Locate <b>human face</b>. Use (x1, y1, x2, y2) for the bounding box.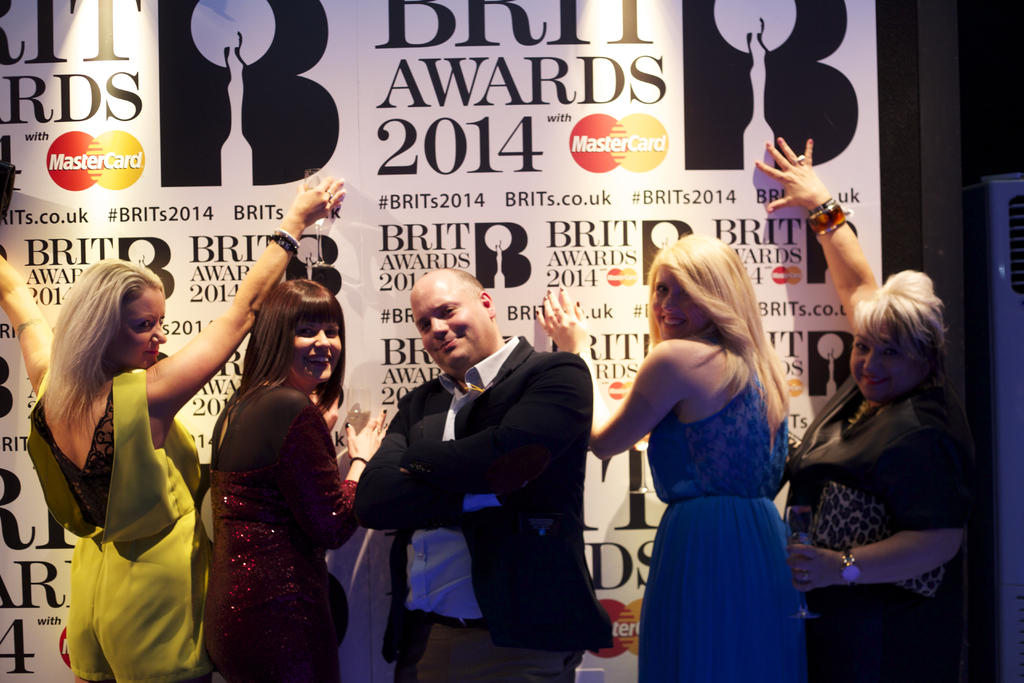
(287, 319, 344, 388).
